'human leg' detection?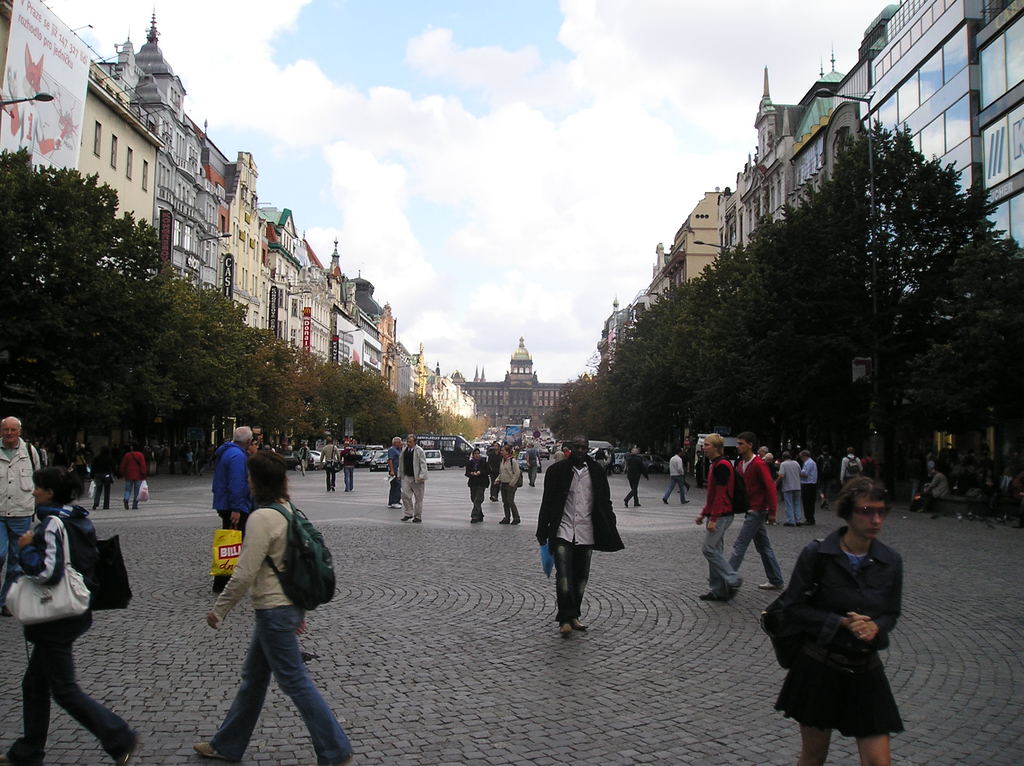
bbox=[403, 475, 406, 522]
